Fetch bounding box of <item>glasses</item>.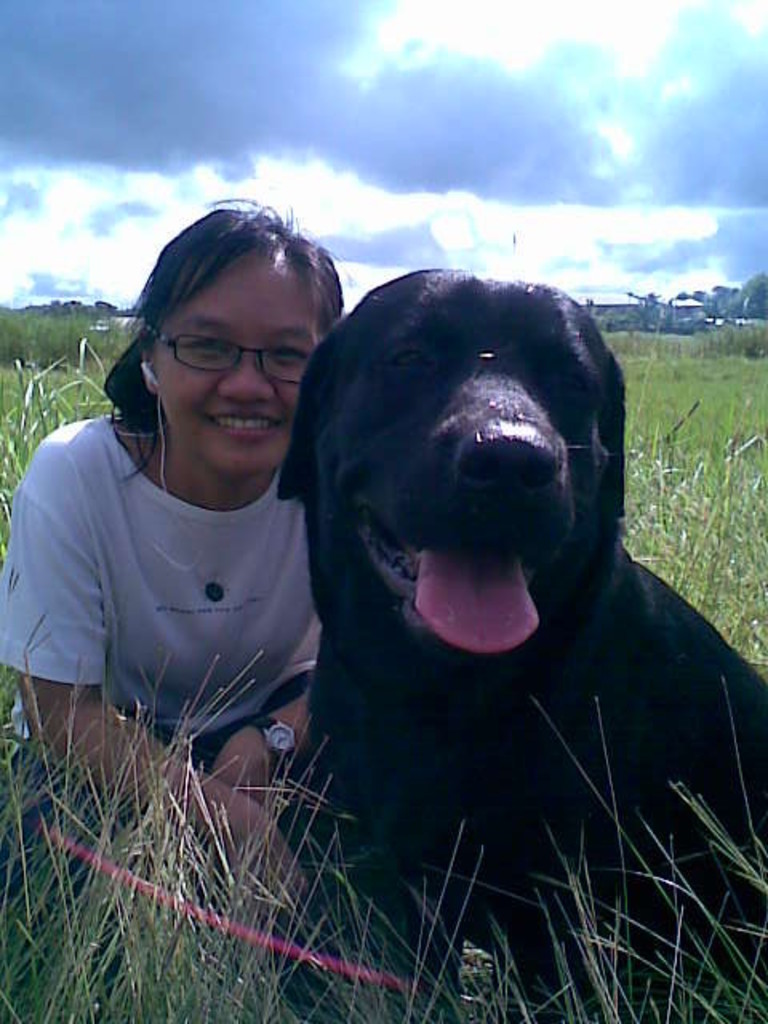
Bbox: 139/322/317/378.
